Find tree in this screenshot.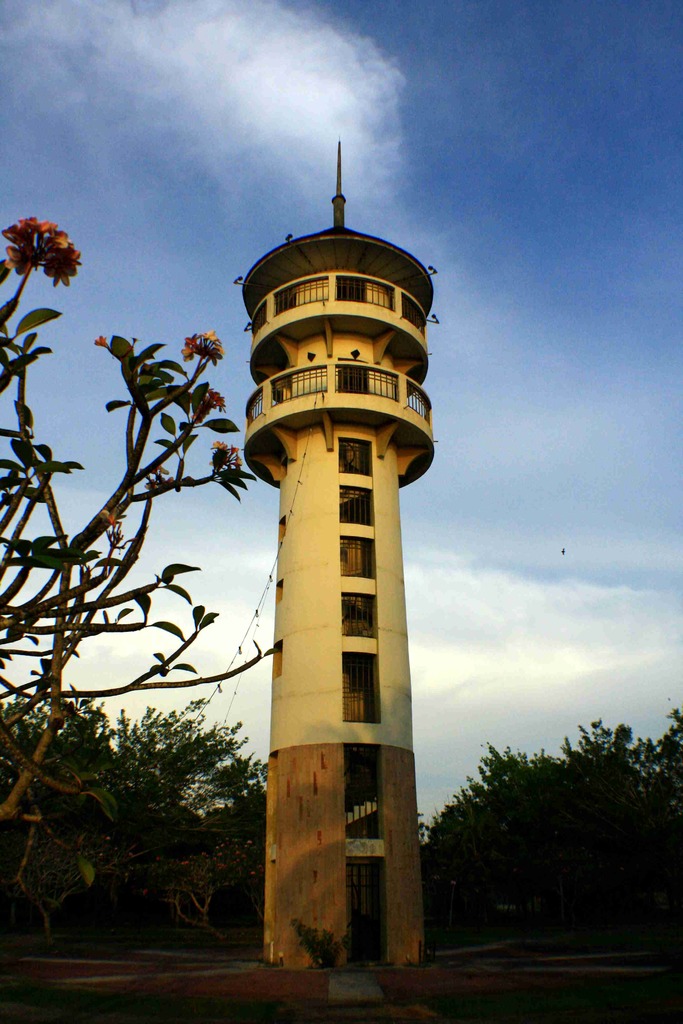
The bounding box for tree is select_region(418, 706, 682, 953).
